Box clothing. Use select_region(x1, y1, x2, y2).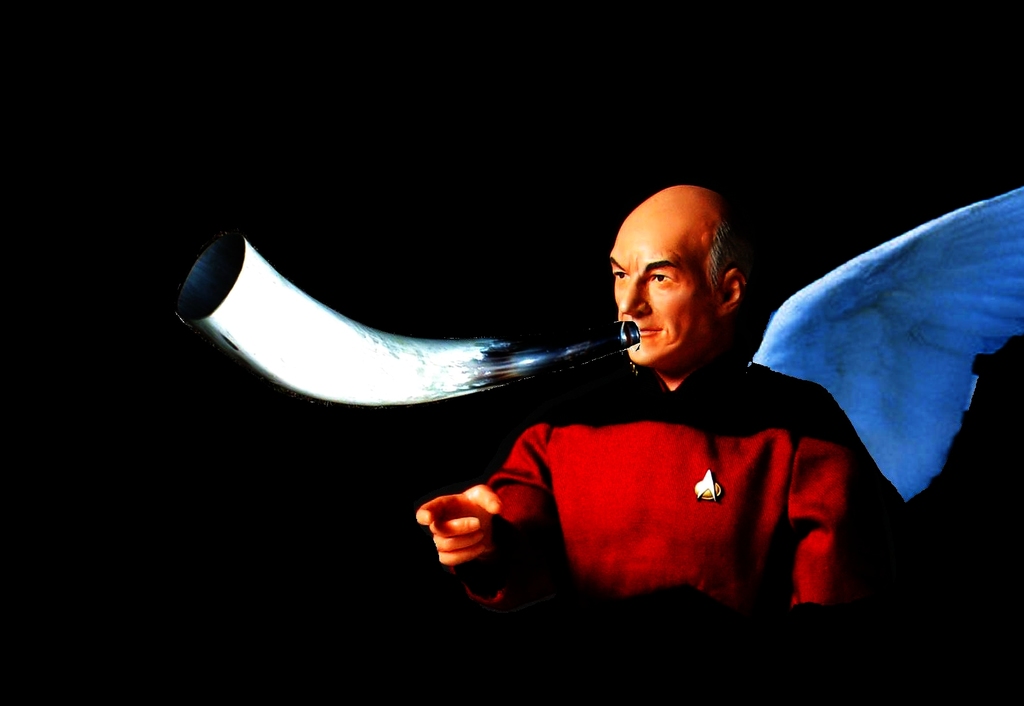
select_region(460, 345, 880, 611).
